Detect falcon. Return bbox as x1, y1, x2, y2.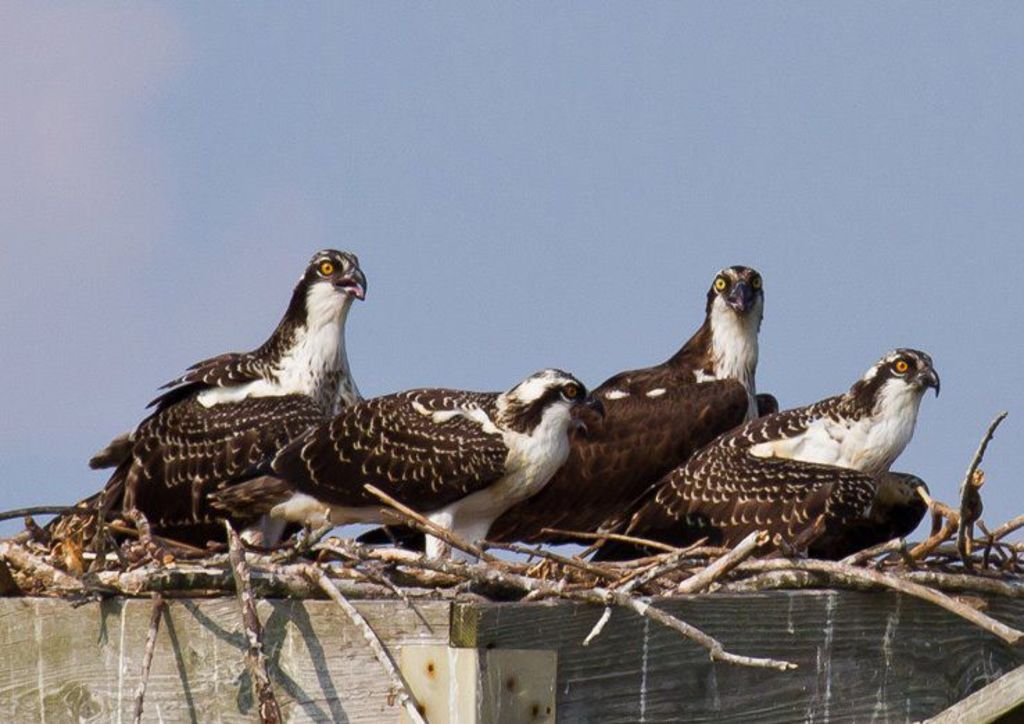
355, 264, 778, 552.
